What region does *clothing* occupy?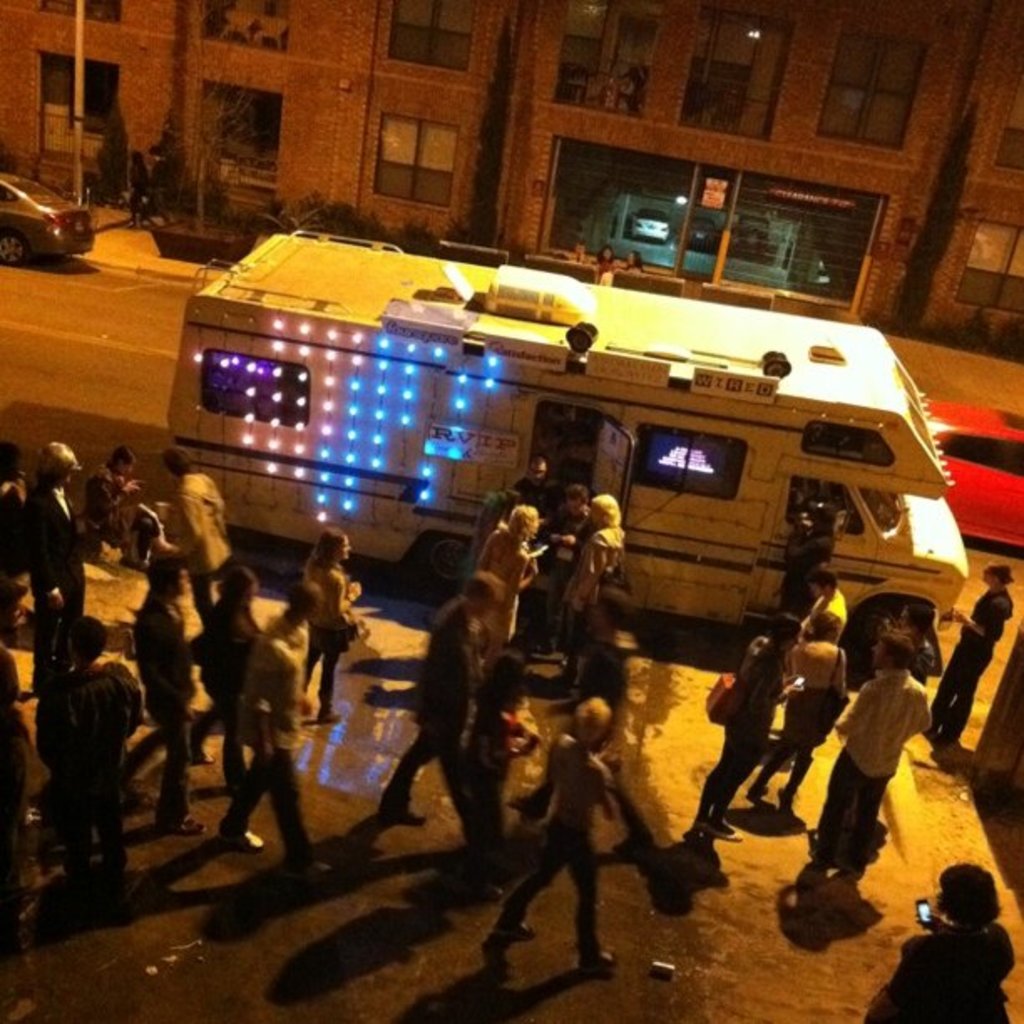
region(571, 514, 627, 612).
